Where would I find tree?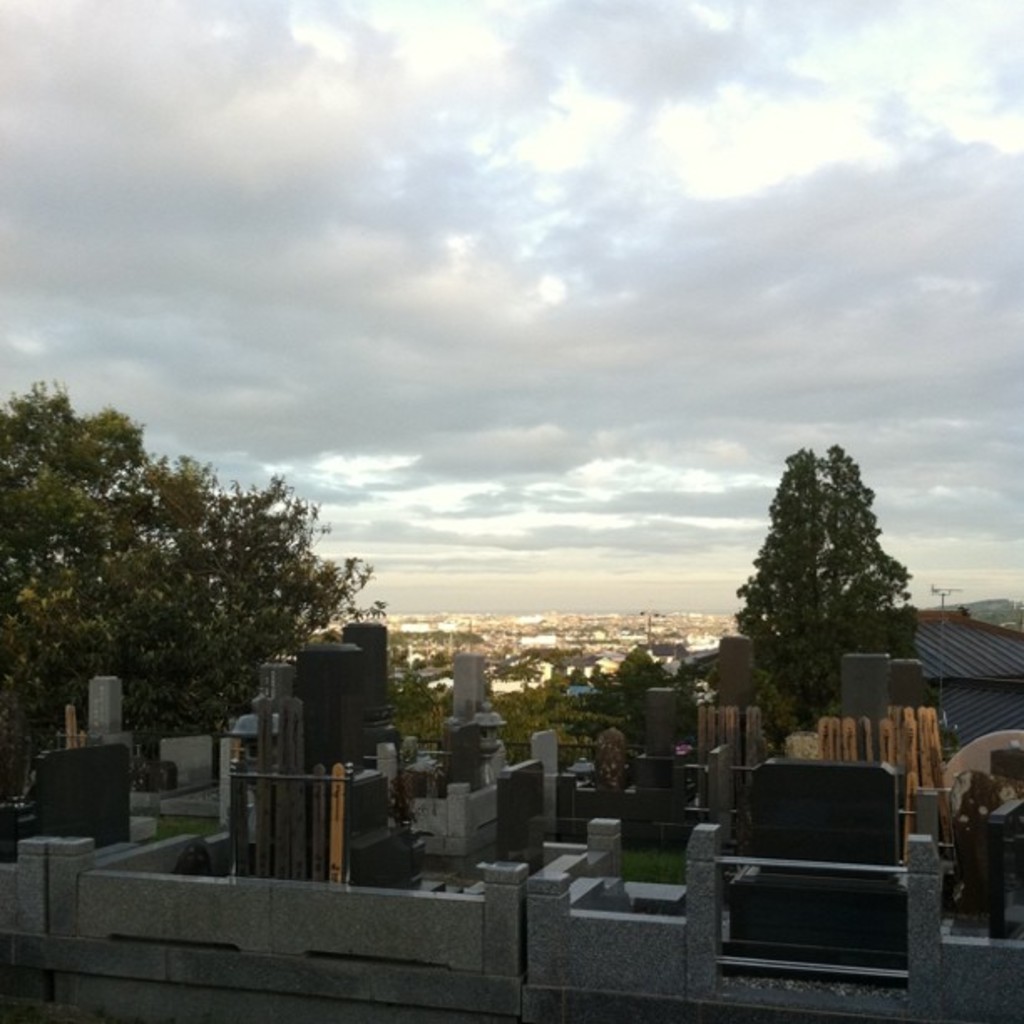
At {"x1": 736, "y1": 447, "x2": 914, "y2": 714}.
